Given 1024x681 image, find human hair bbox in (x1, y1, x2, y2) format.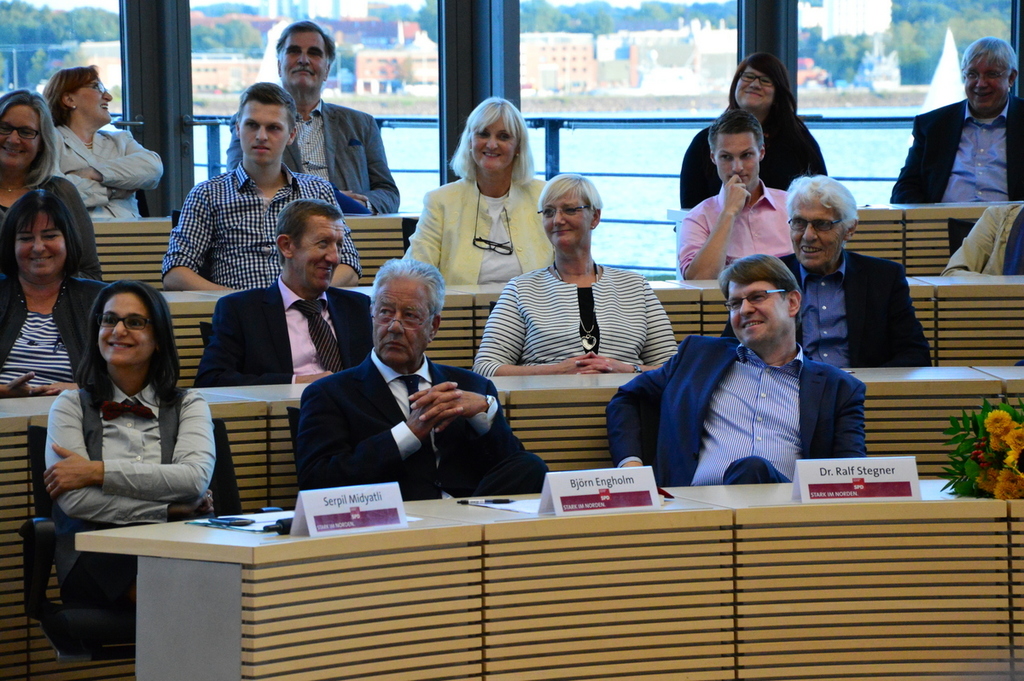
(74, 280, 182, 412).
